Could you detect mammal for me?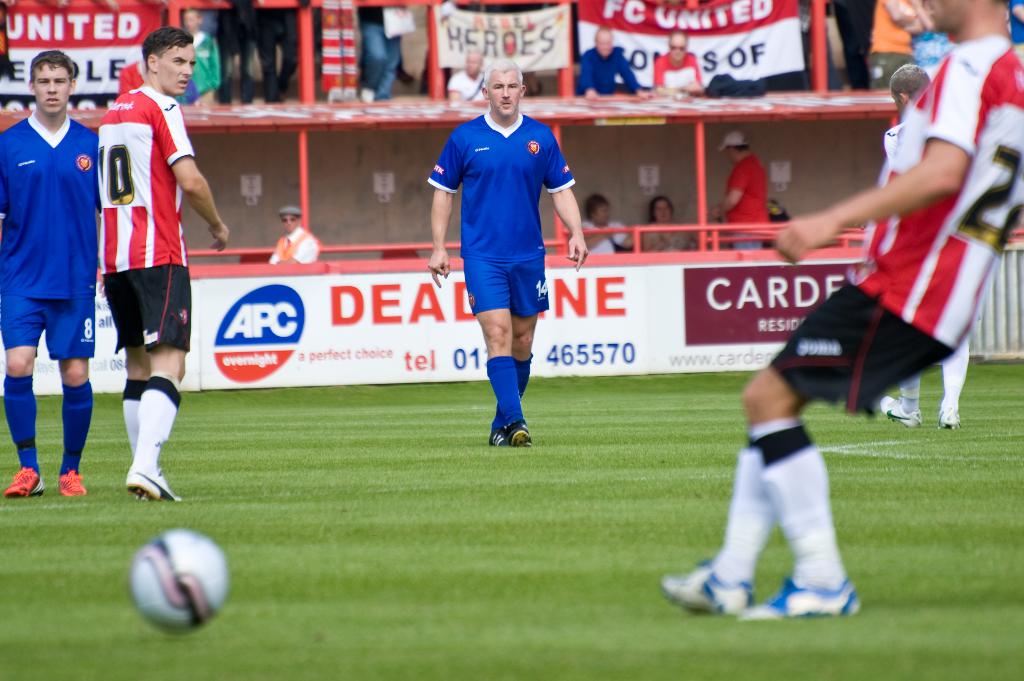
Detection result: bbox=(217, 0, 250, 104).
